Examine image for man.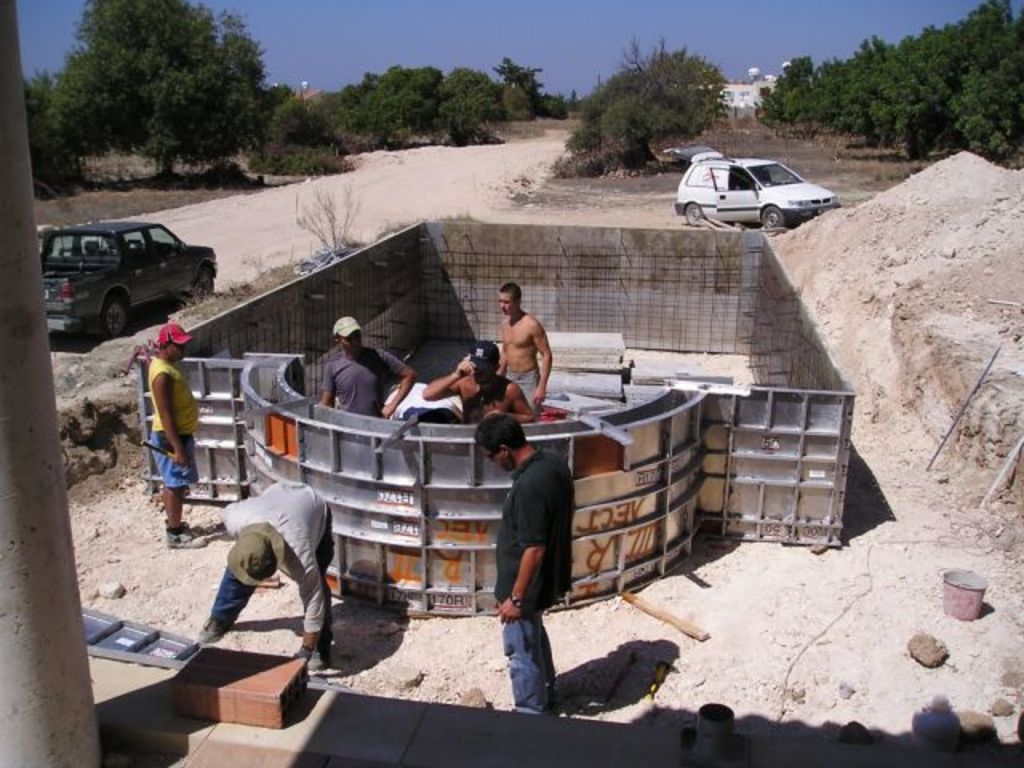
Examination result: locate(469, 416, 578, 717).
